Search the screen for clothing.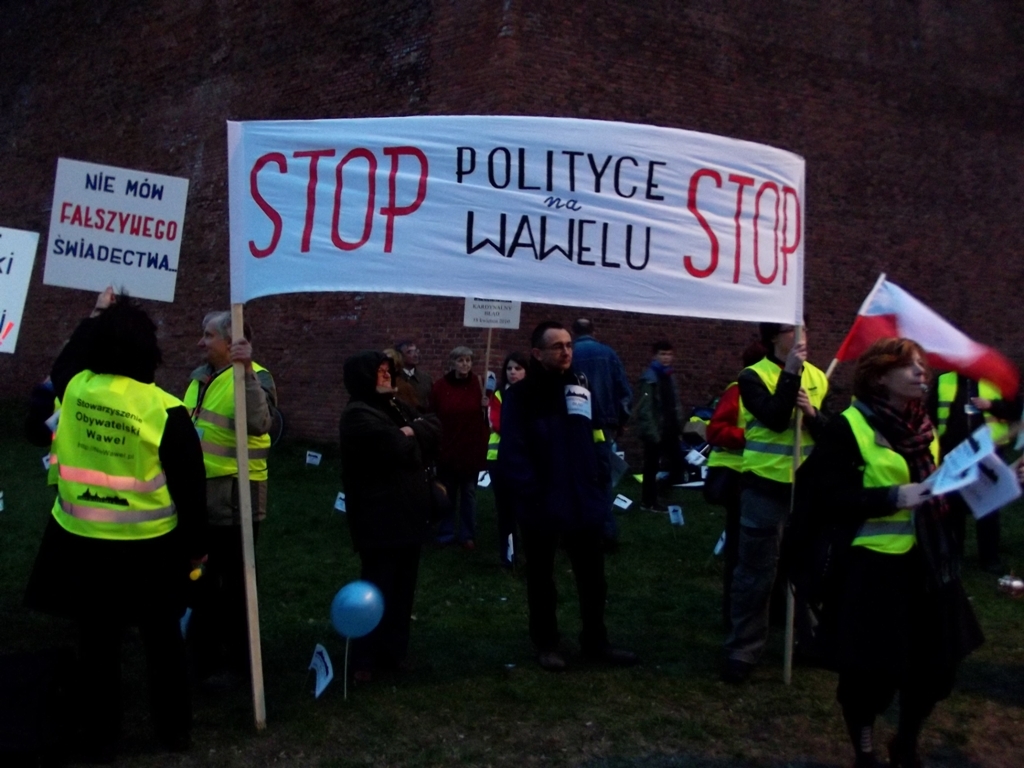
Found at {"x1": 733, "y1": 342, "x2": 833, "y2": 656}.
